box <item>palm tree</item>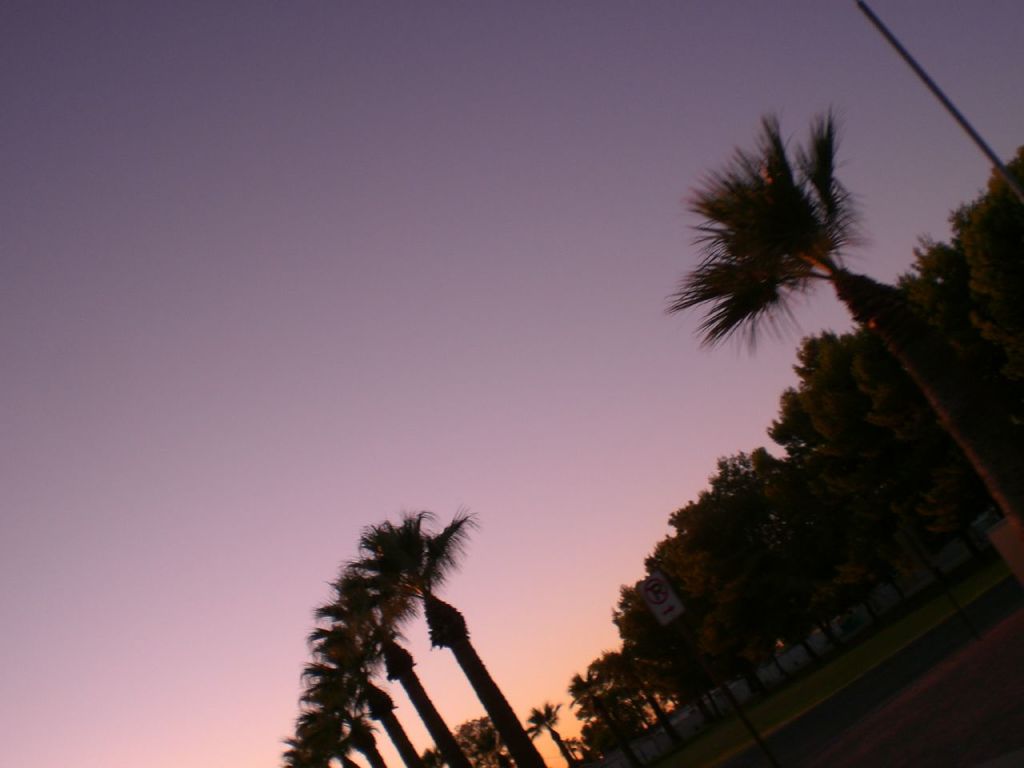
Rect(589, 645, 678, 731)
